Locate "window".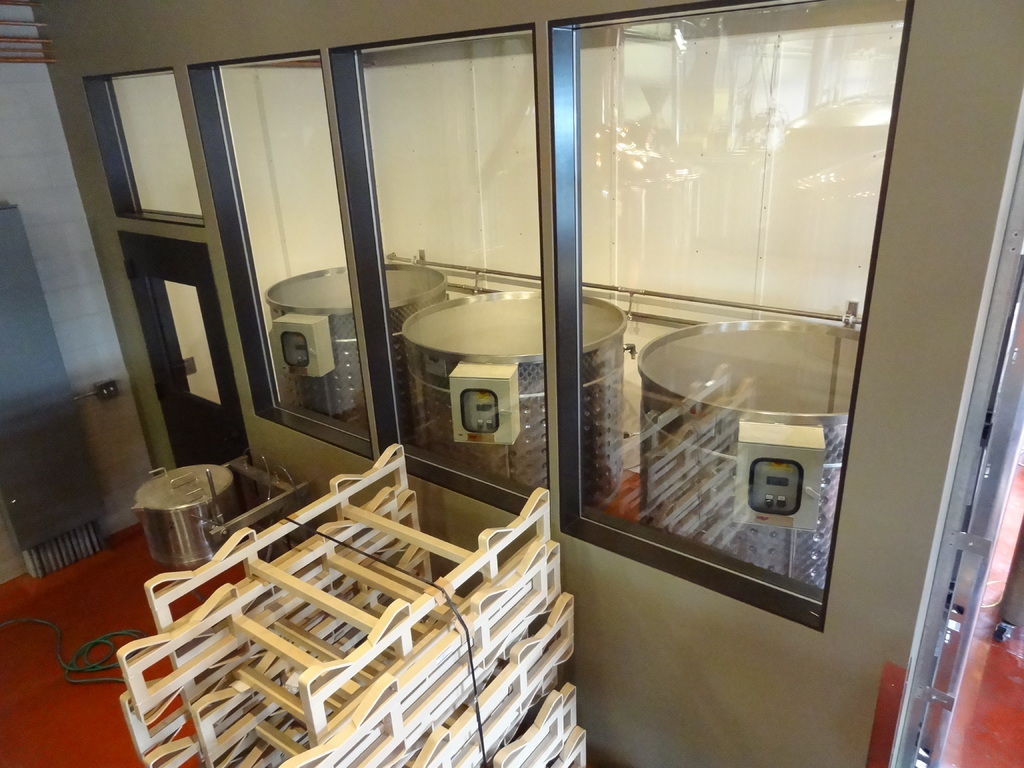
Bounding box: rect(189, 6, 917, 622).
